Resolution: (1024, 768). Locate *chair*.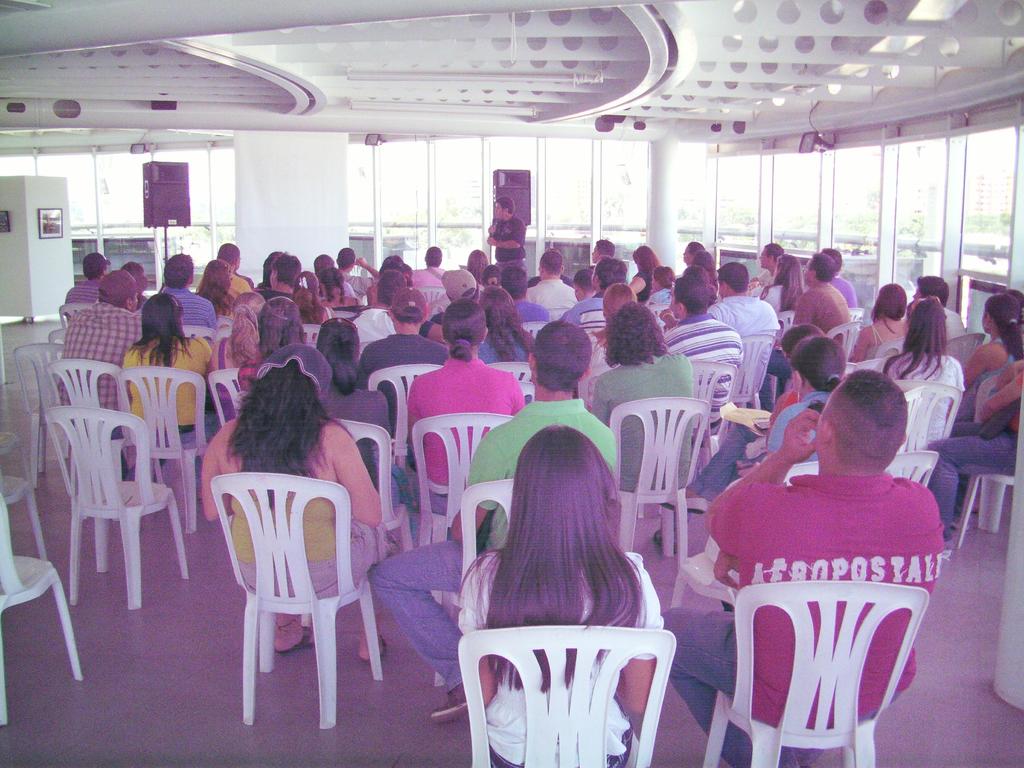
locate(0, 494, 84, 726).
